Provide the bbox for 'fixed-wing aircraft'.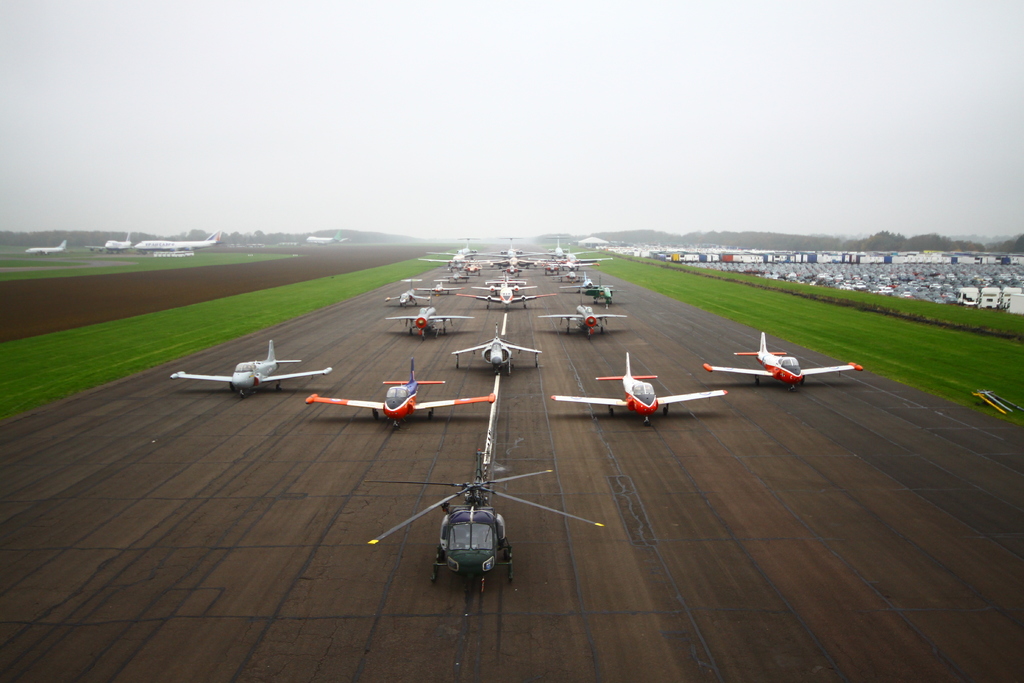
locate(304, 362, 497, 425).
